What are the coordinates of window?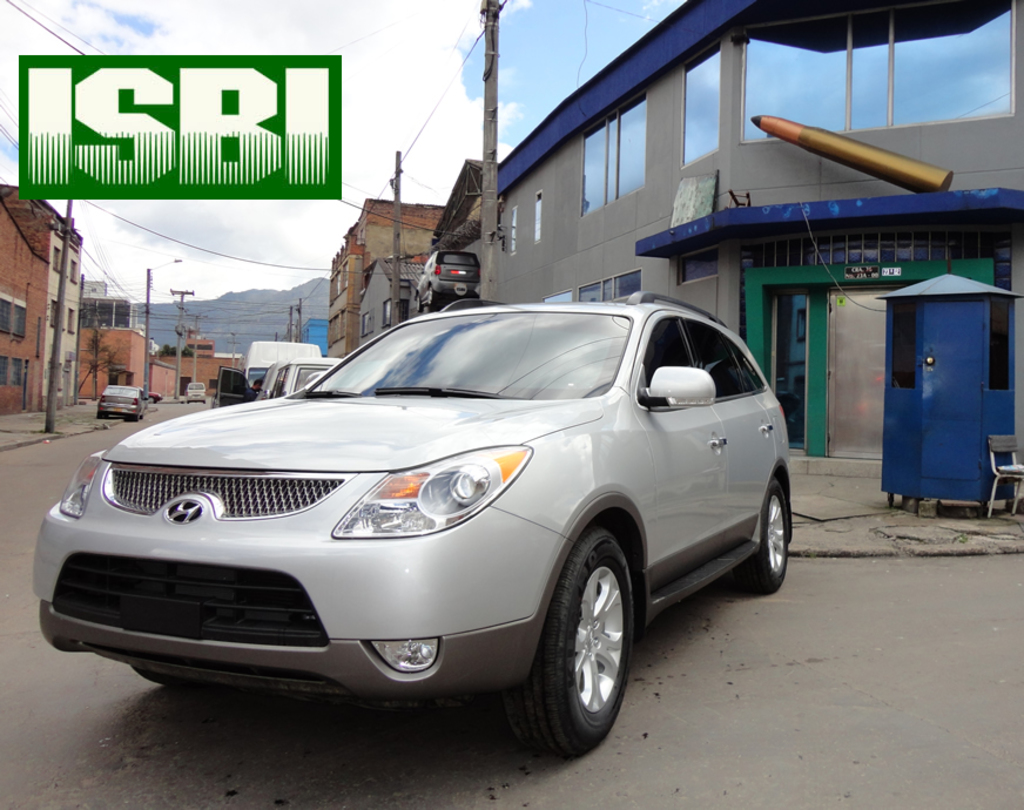
[x1=330, y1=265, x2=338, y2=304].
